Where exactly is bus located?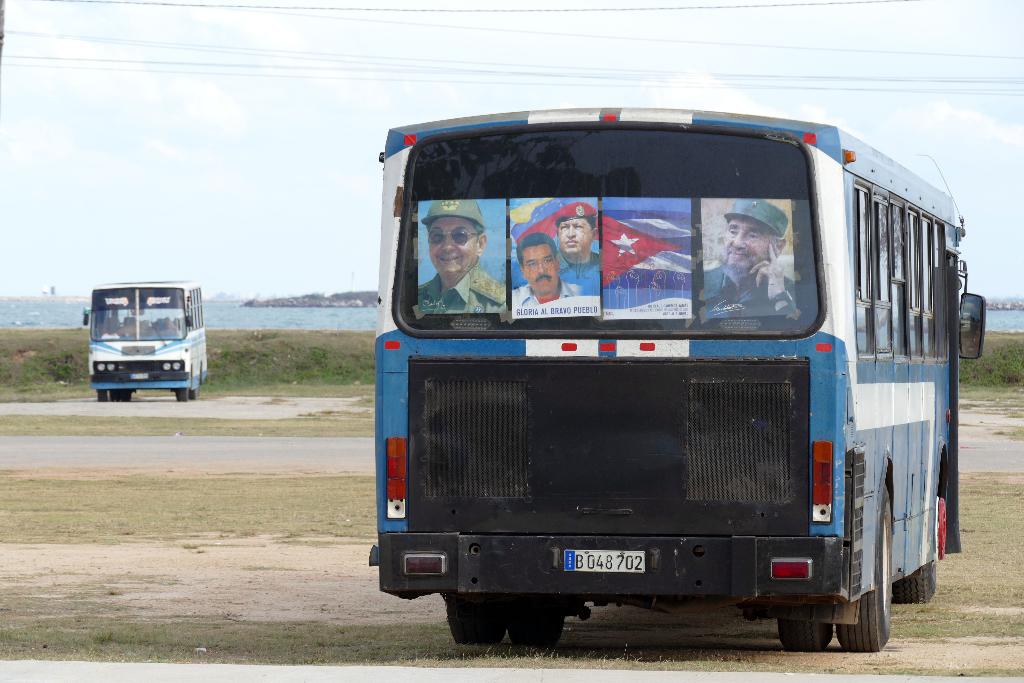
Its bounding box is left=364, top=106, right=986, bottom=655.
